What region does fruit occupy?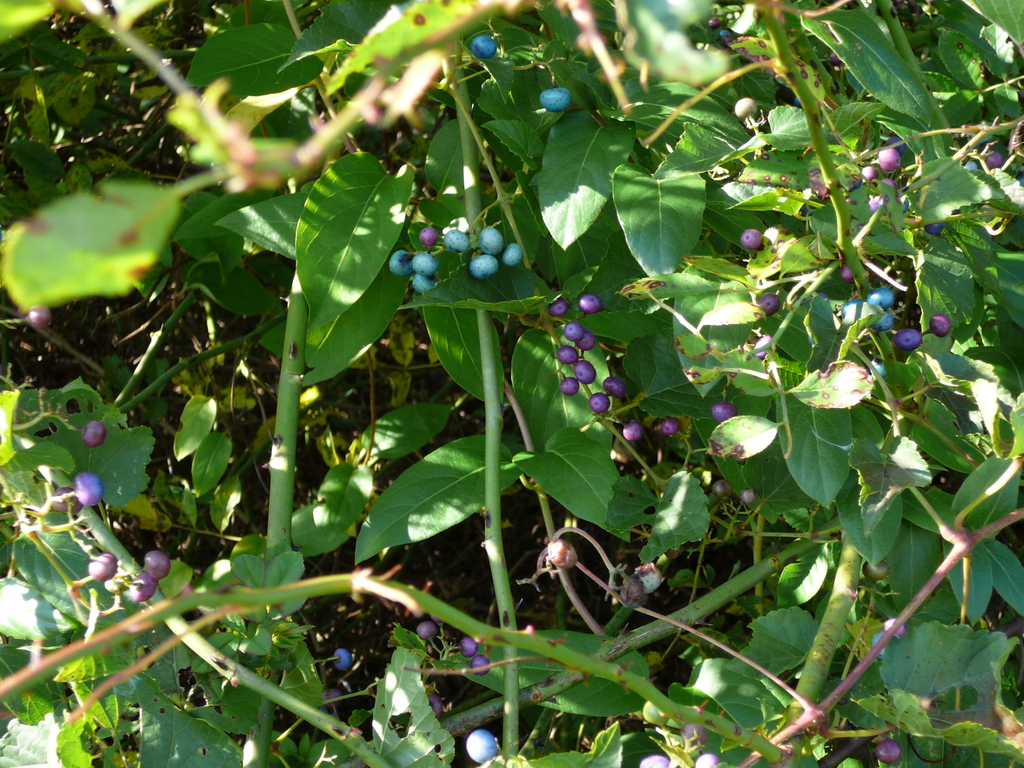
Rect(47, 488, 83, 515).
